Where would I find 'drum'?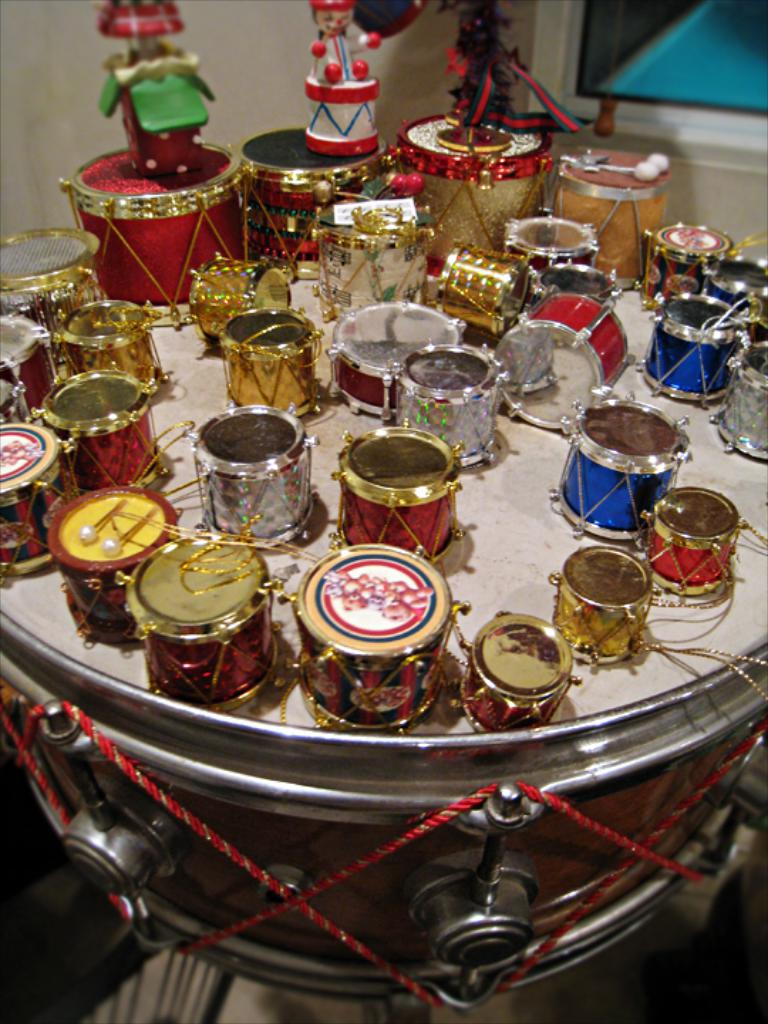
At BBox(636, 222, 727, 314).
